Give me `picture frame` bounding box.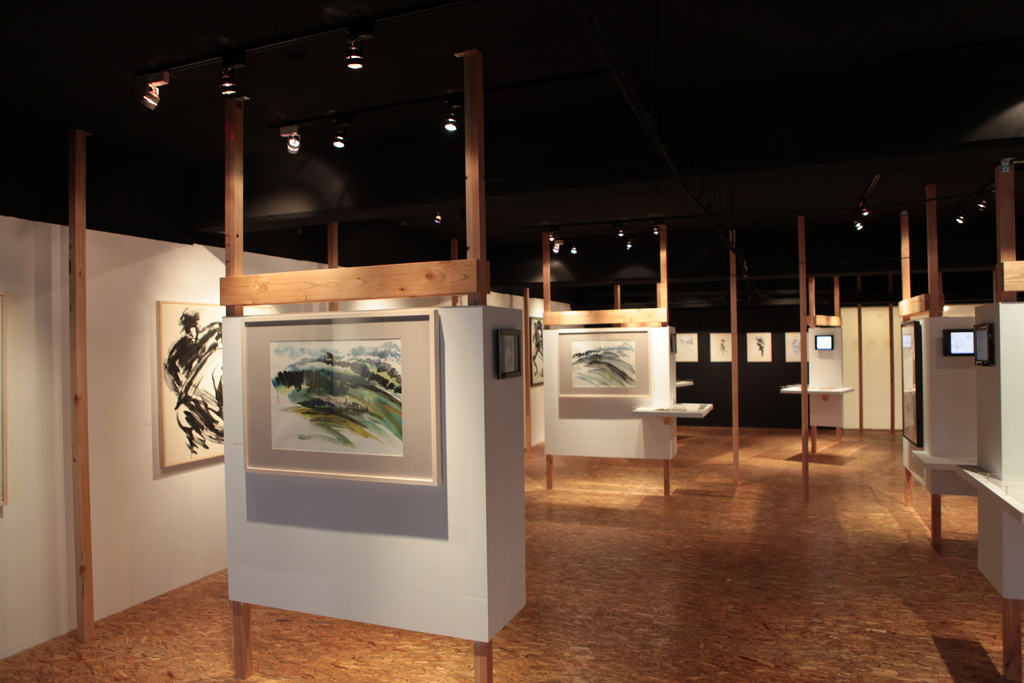
<box>557,331,650,398</box>.
